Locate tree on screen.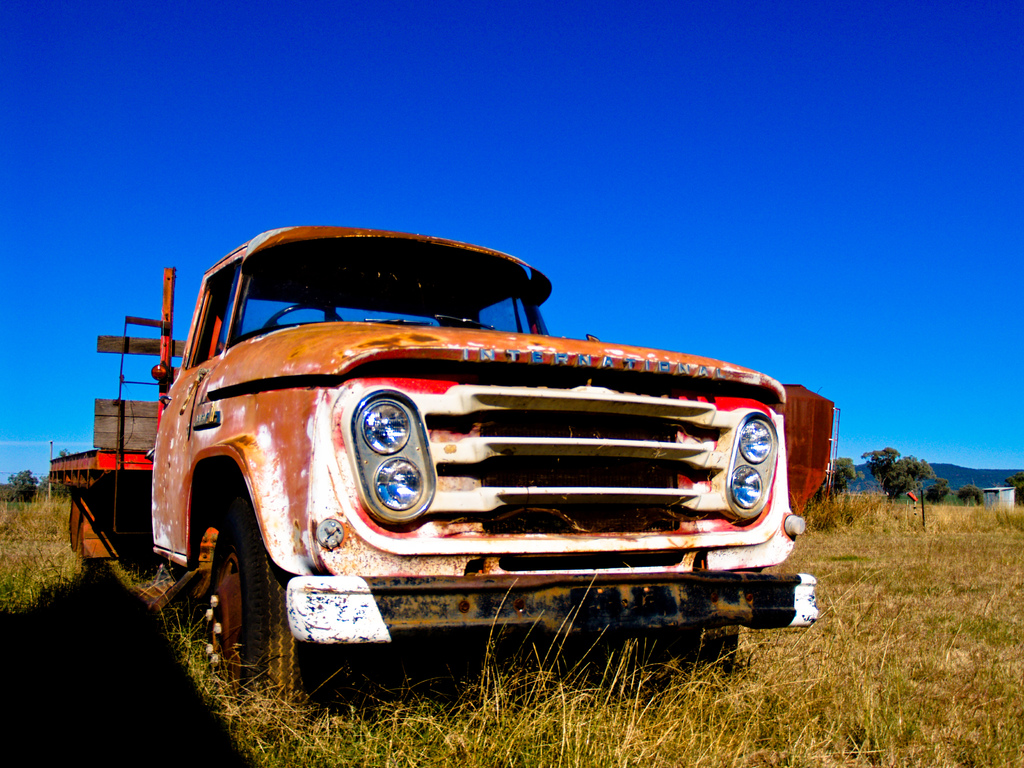
On screen at crop(861, 444, 934, 500).
